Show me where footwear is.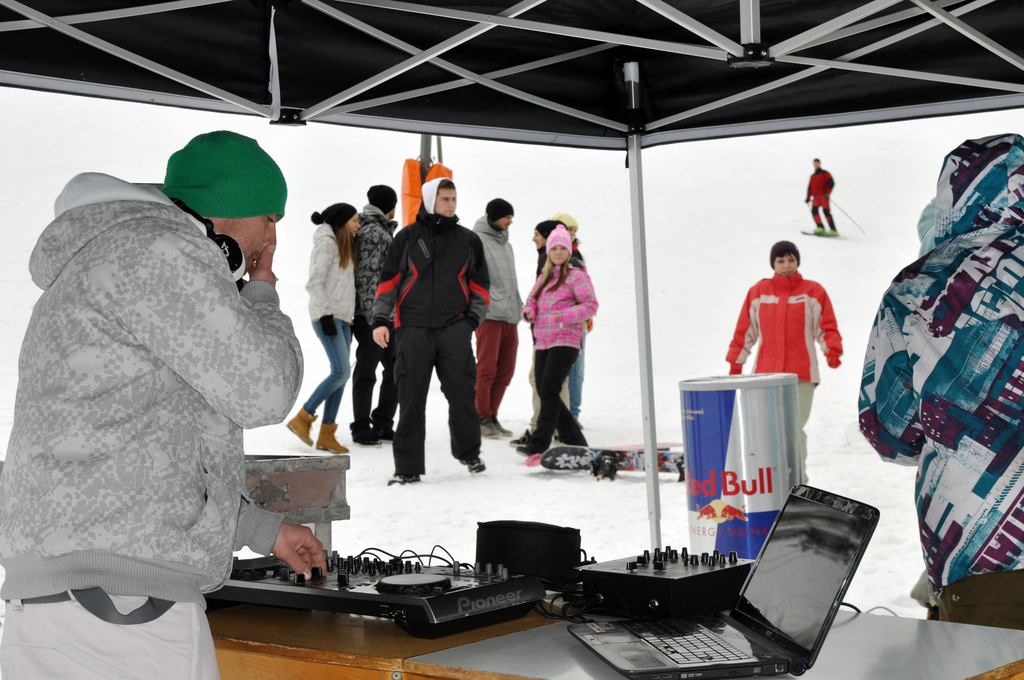
footwear is at {"left": 457, "top": 454, "right": 483, "bottom": 473}.
